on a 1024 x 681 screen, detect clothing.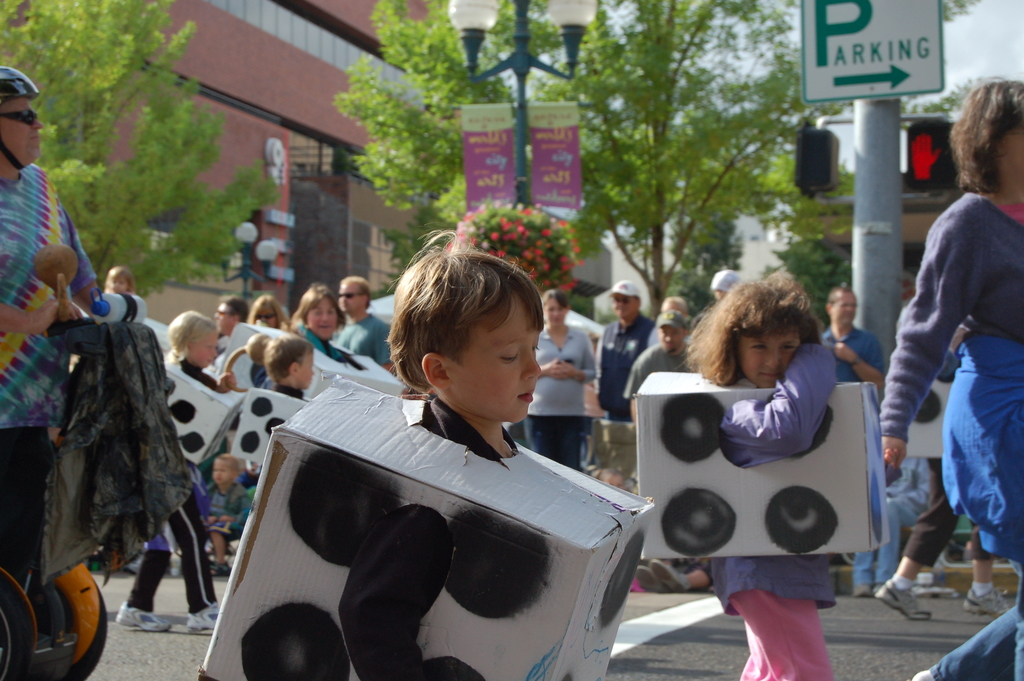
rect(2, 163, 100, 575).
